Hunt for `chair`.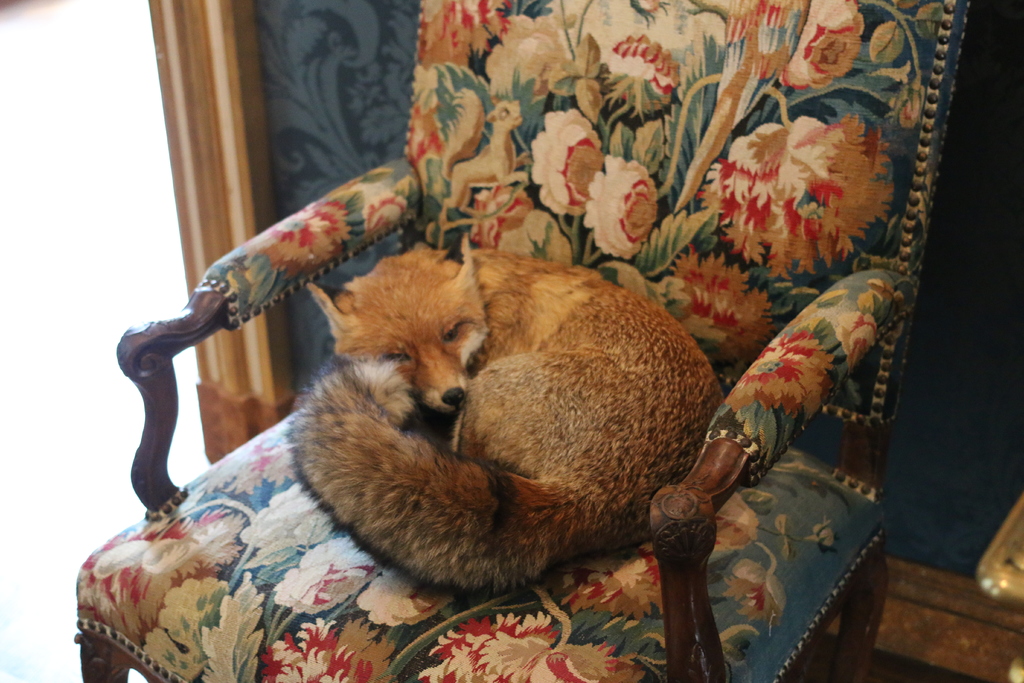
Hunted down at [left=103, top=101, right=877, bottom=662].
